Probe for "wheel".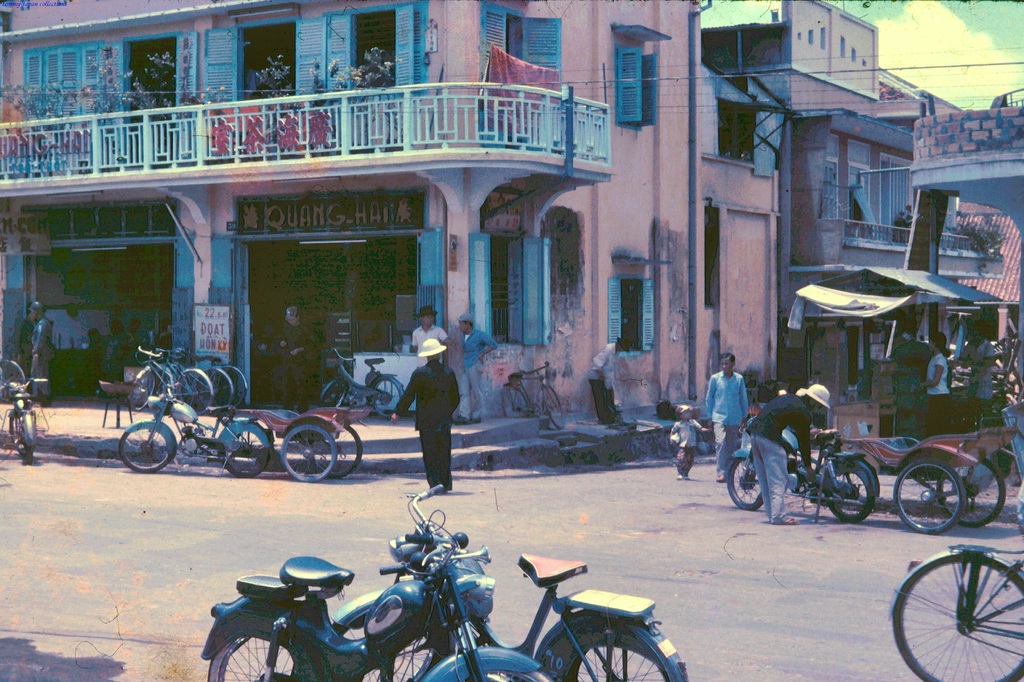
Probe result: (820,457,874,524).
